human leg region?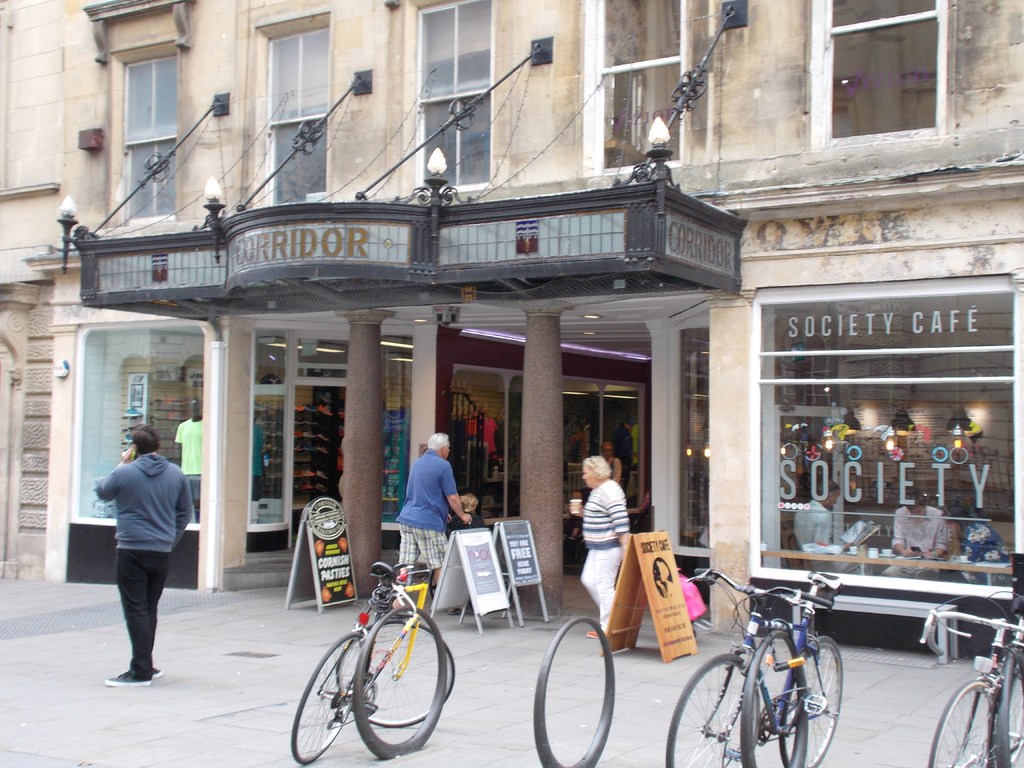
bbox=(399, 523, 420, 607)
